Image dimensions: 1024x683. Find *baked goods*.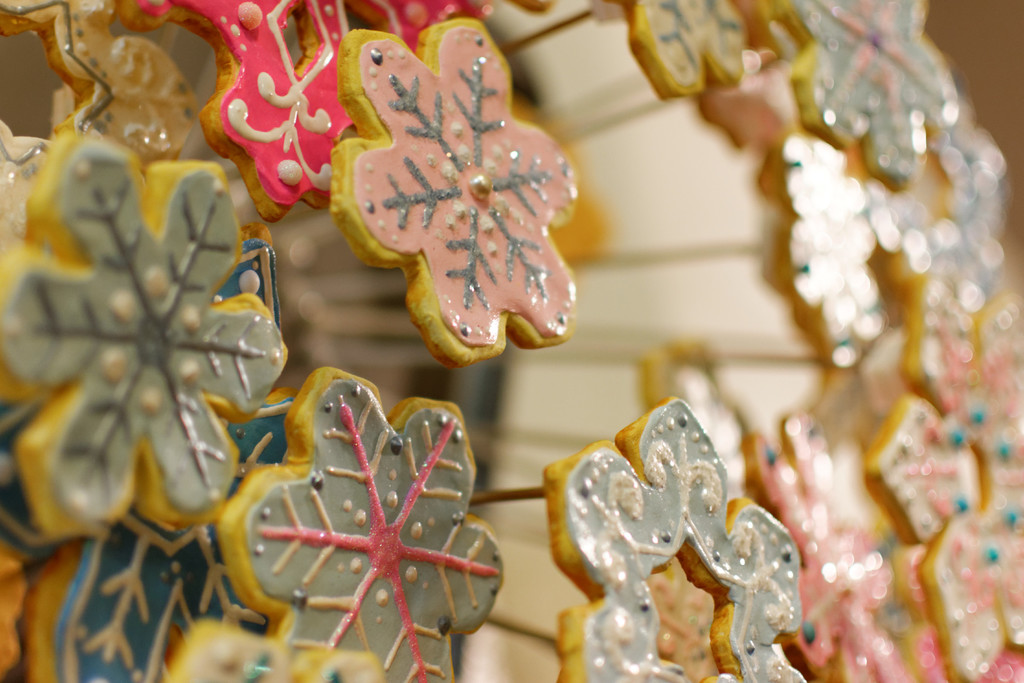
region(538, 395, 808, 682).
